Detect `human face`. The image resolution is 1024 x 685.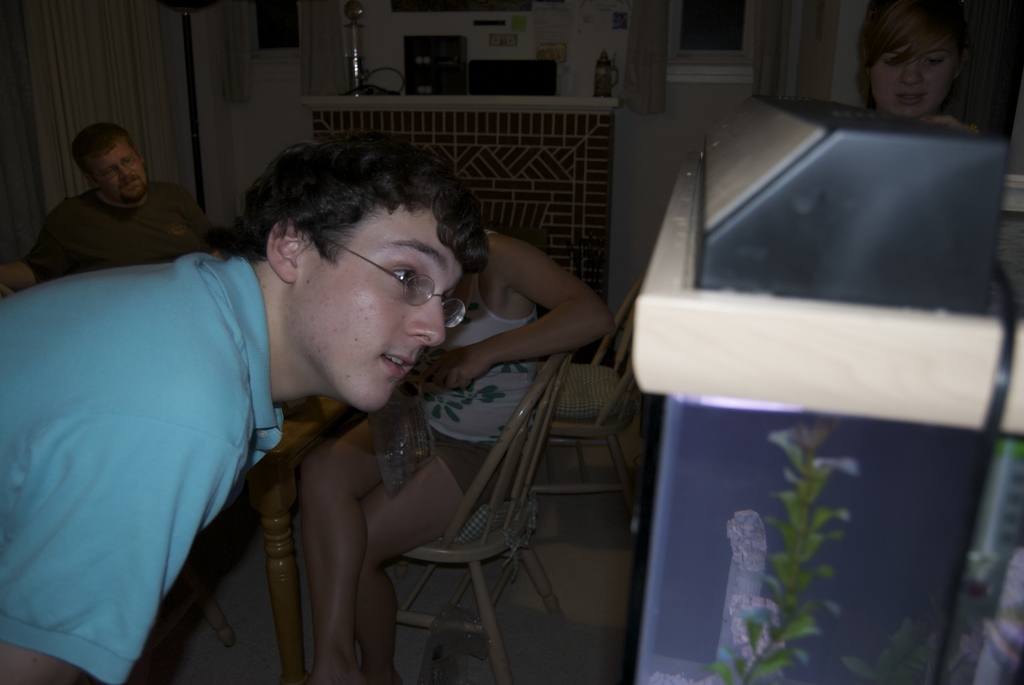
(x1=870, y1=35, x2=962, y2=122).
